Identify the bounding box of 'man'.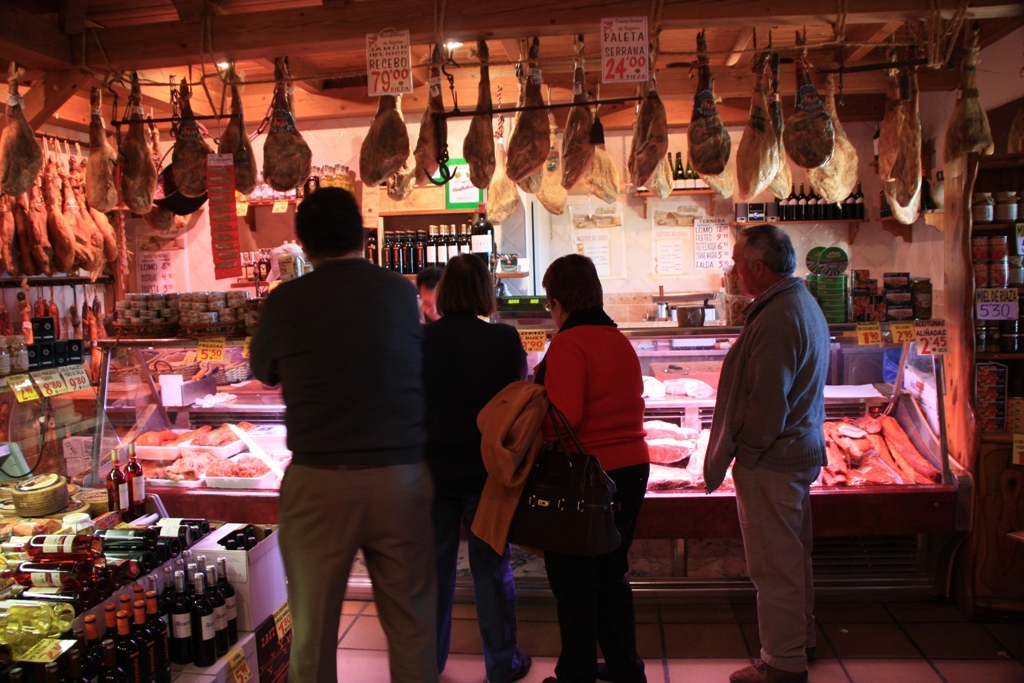
<region>239, 192, 441, 682</region>.
